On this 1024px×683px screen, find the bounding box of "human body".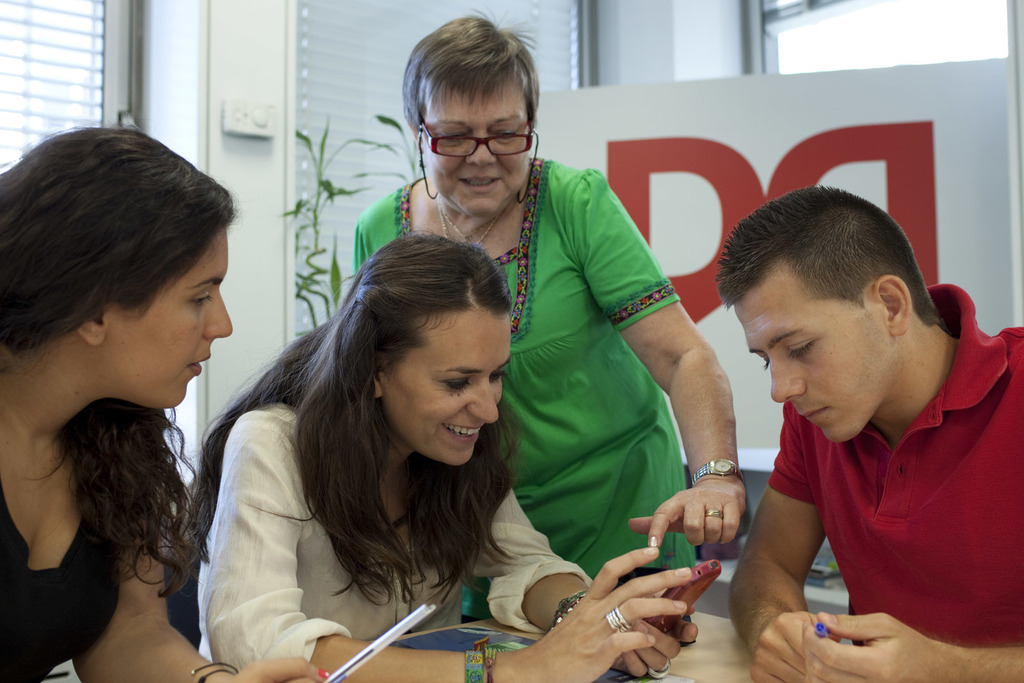
Bounding box: (x1=184, y1=239, x2=696, y2=682).
